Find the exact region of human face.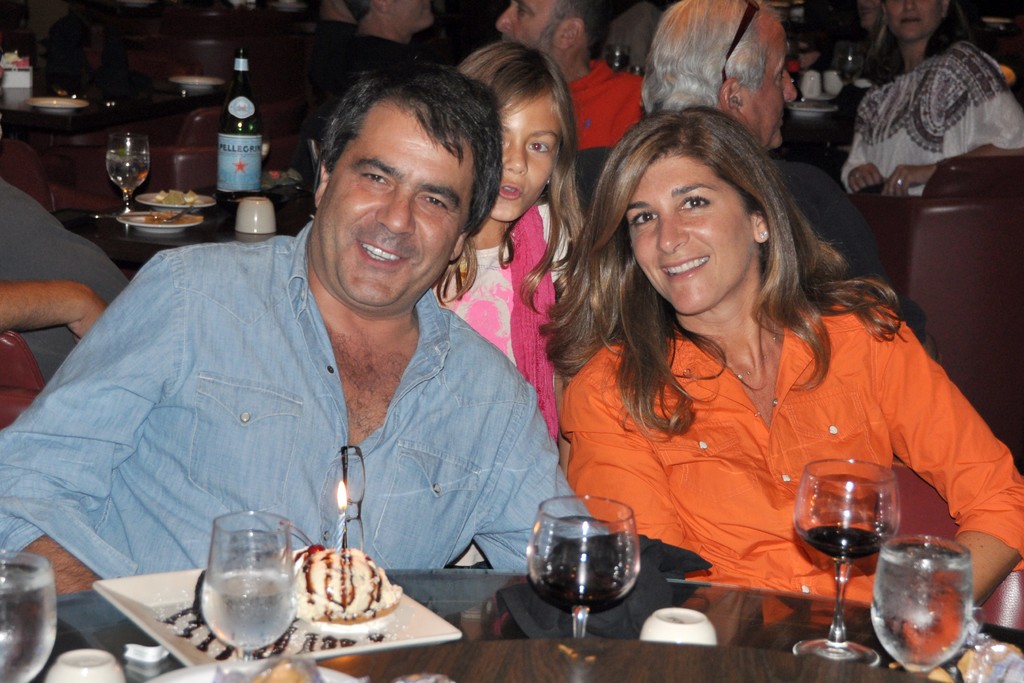
Exact region: Rect(495, 91, 565, 220).
